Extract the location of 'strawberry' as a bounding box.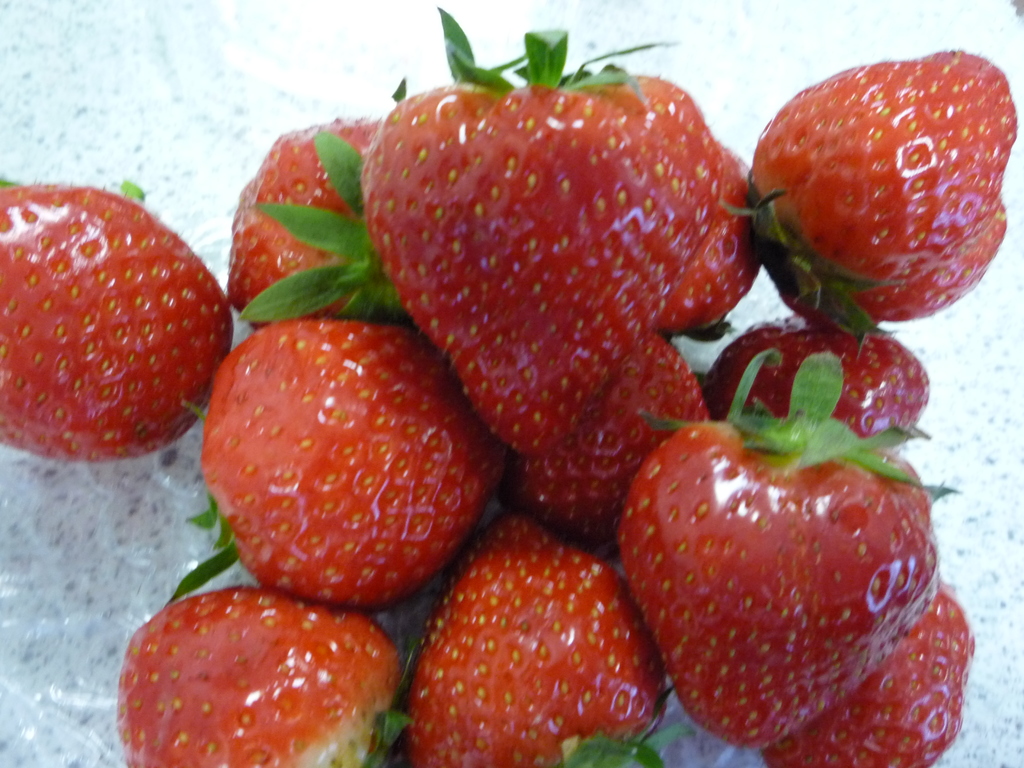
(614, 344, 964, 753).
